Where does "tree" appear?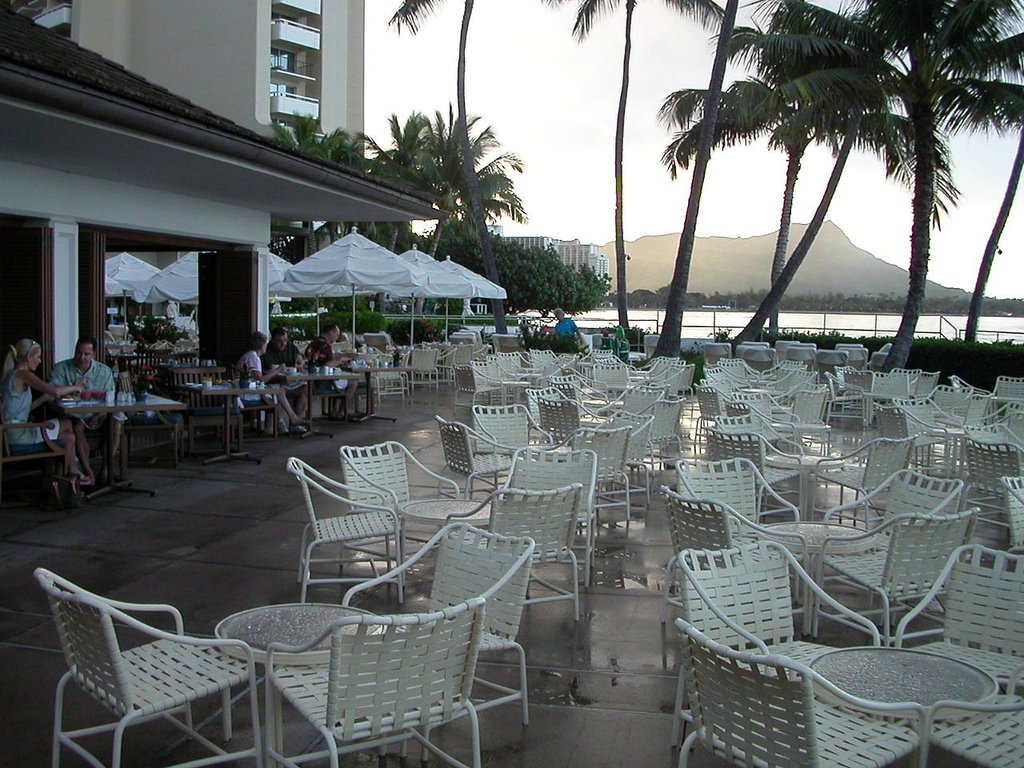
Appears at box(706, 0, 933, 379).
